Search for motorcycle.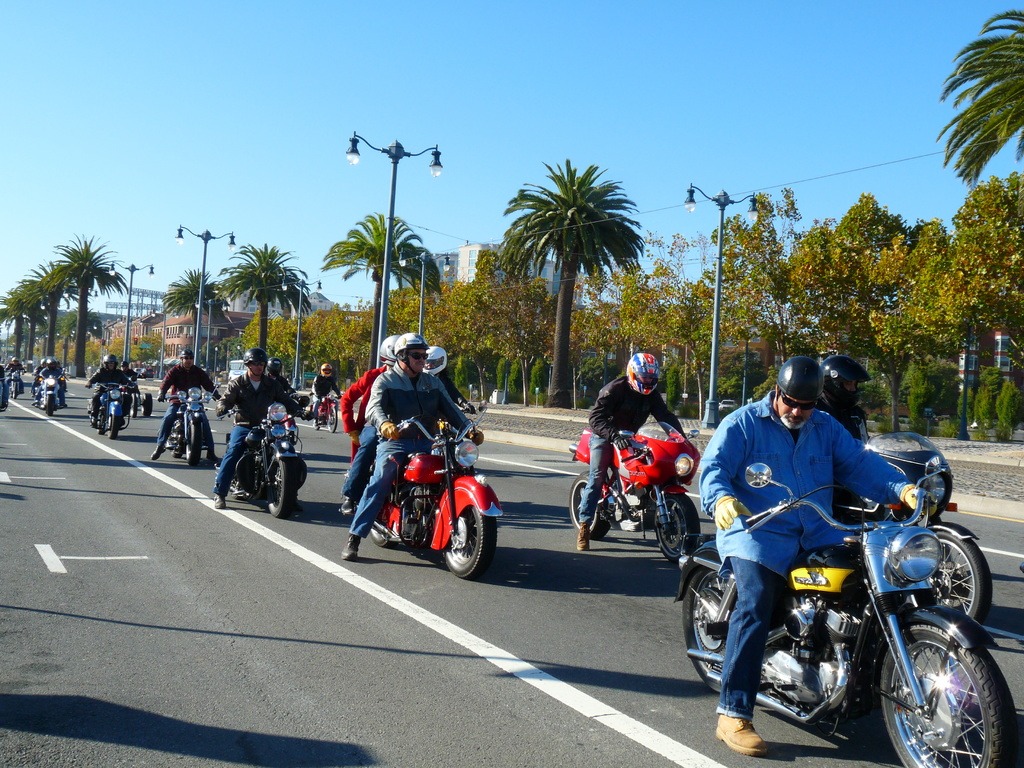
Found at 33/376/65/416.
